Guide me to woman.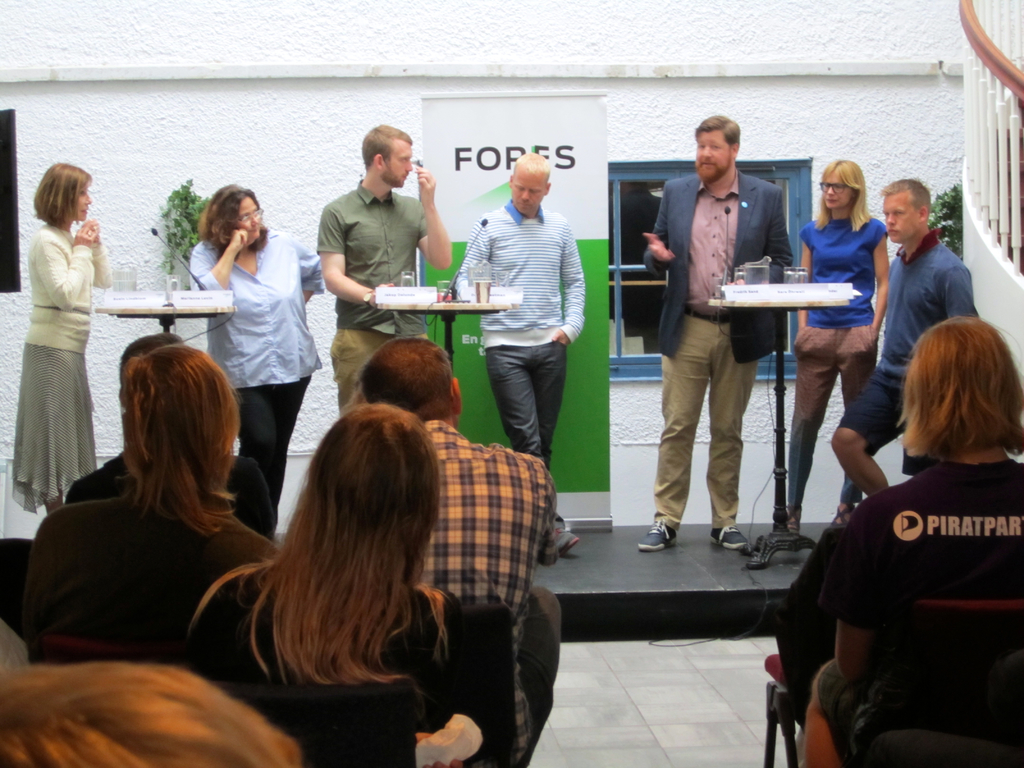
Guidance: <box>798,316,1023,767</box>.
